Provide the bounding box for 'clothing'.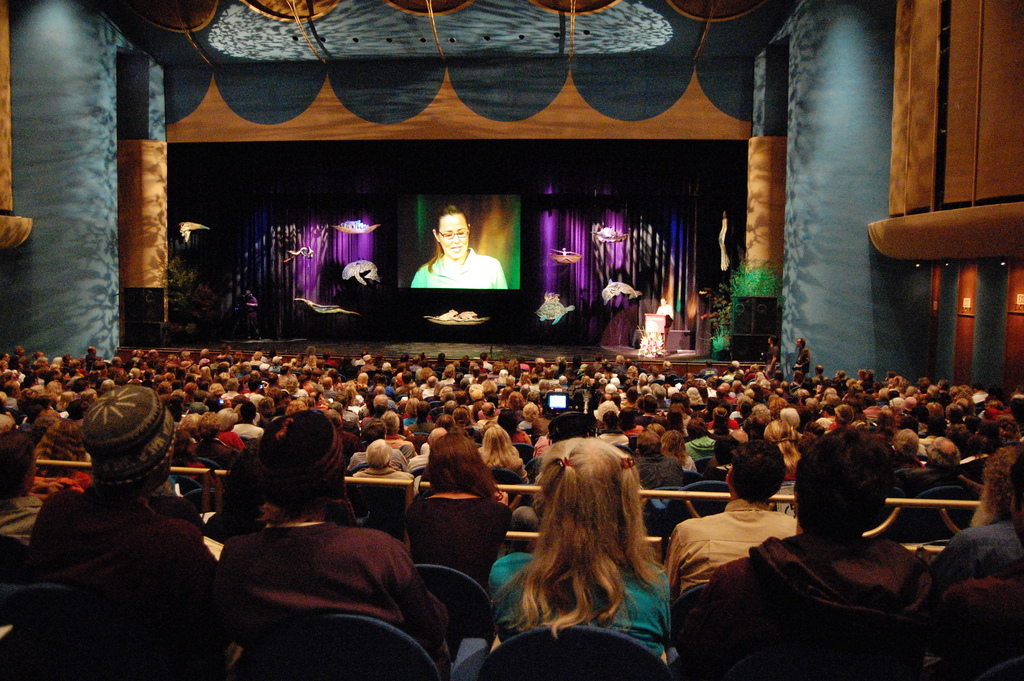
(219,432,243,447).
